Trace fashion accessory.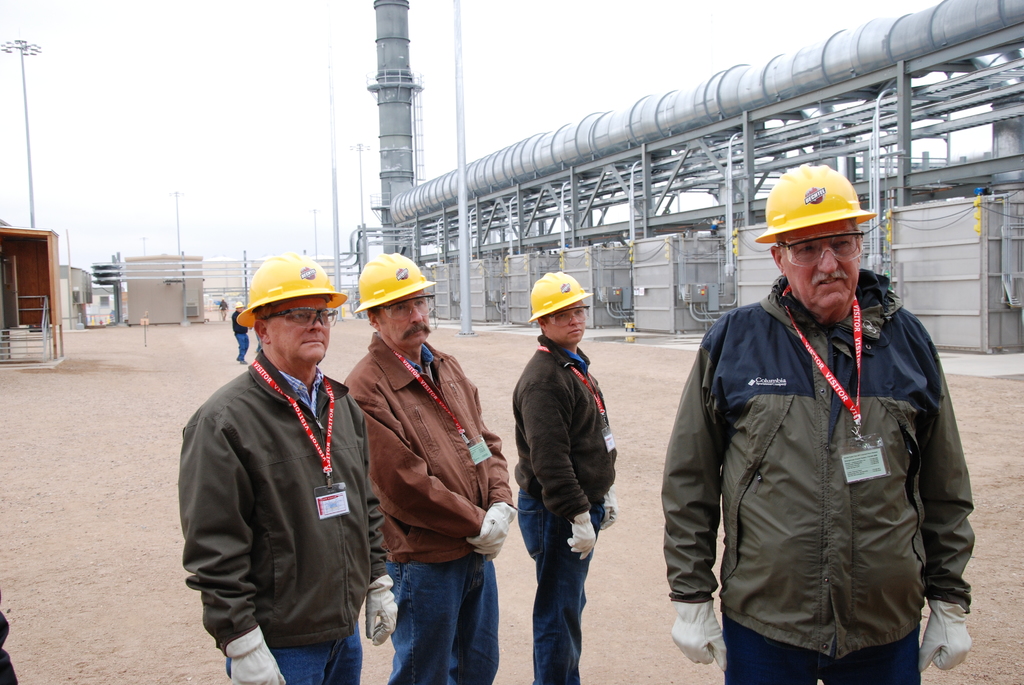
Traced to pyautogui.locateOnScreen(365, 572, 399, 645).
